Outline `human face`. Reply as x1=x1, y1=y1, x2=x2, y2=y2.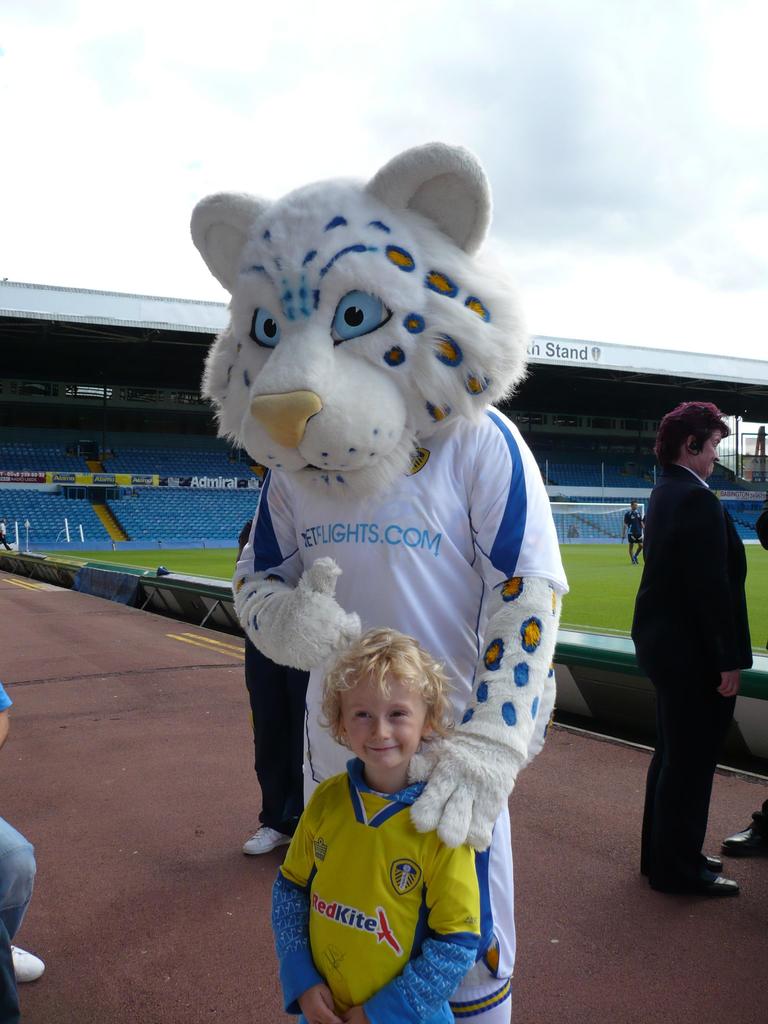
x1=691, y1=428, x2=719, y2=475.
